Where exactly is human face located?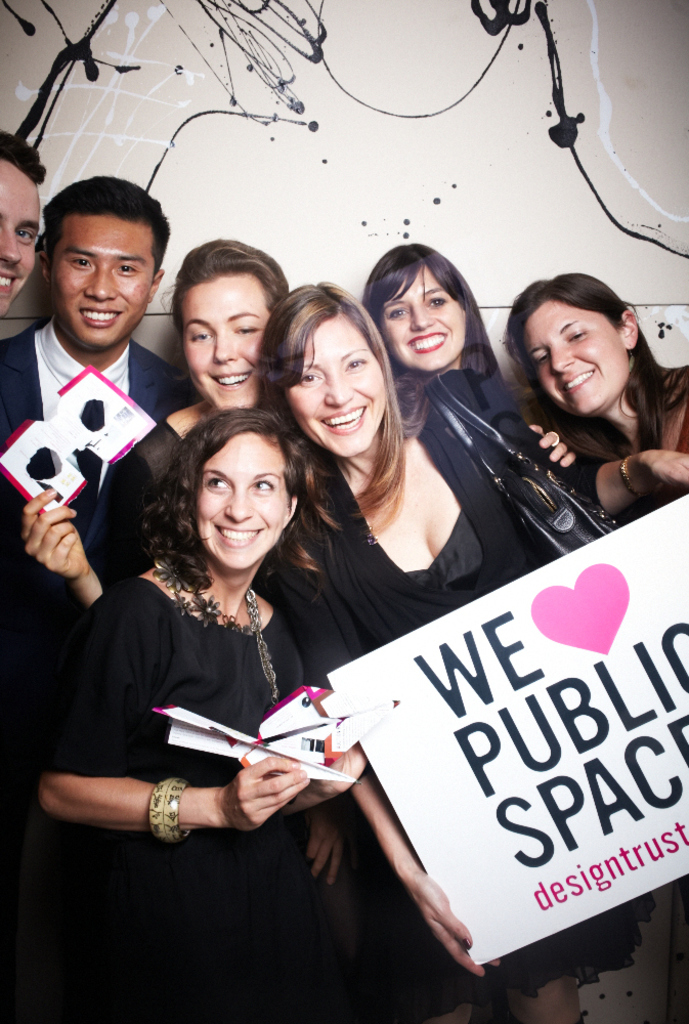
Its bounding box is 49,211,156,351.
